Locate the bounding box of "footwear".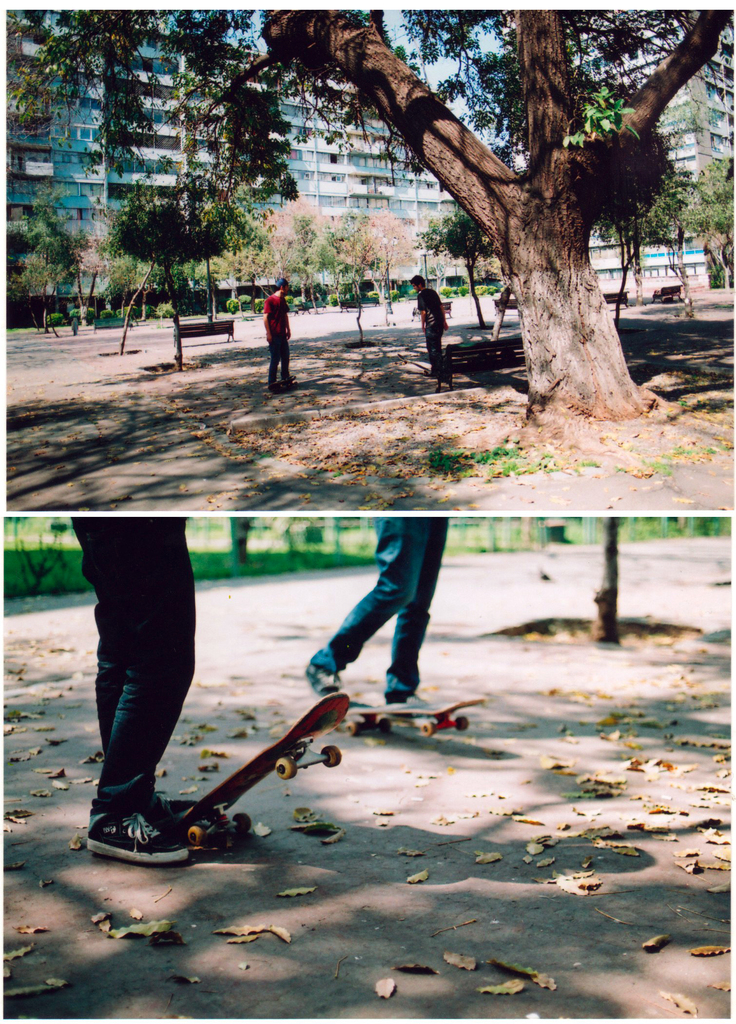
Bounding box: 385:673:435:712.
